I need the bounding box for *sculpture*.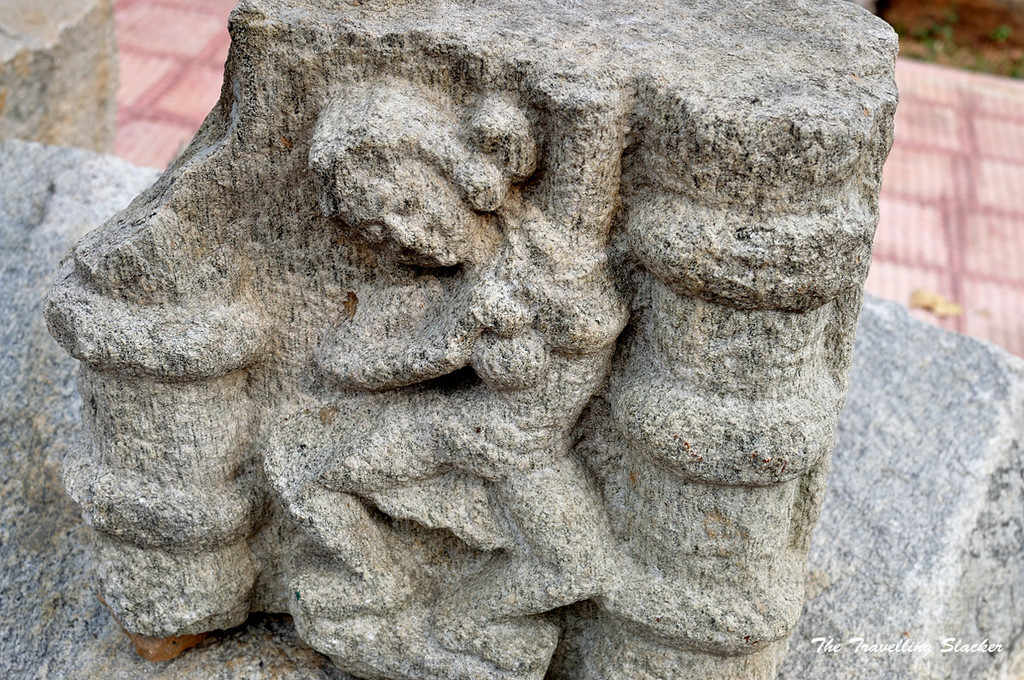
Here it is: bbox=[65, 0, 919, 679].
